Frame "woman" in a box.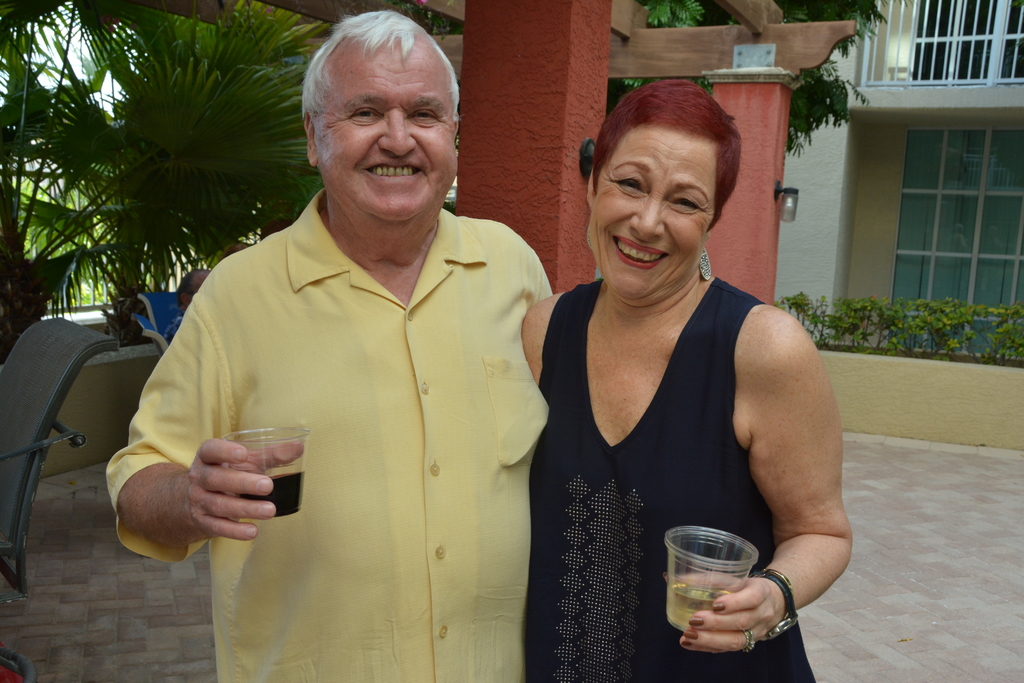
x1=520 y1=70 x2=842 y2=673.
